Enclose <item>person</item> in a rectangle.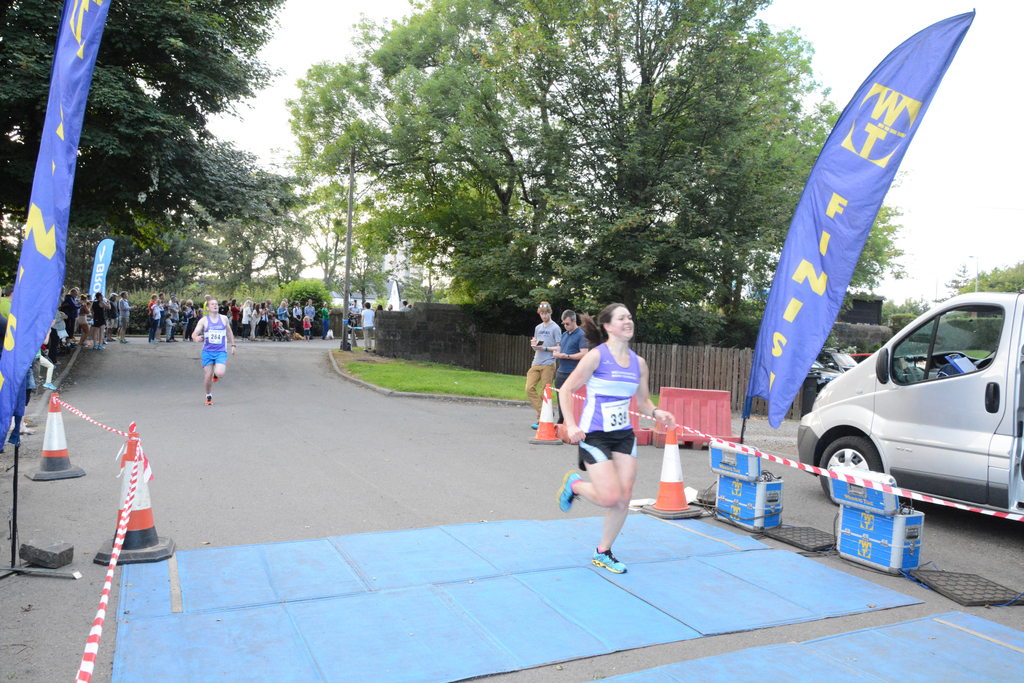
region(62, 291, 75, 343).
